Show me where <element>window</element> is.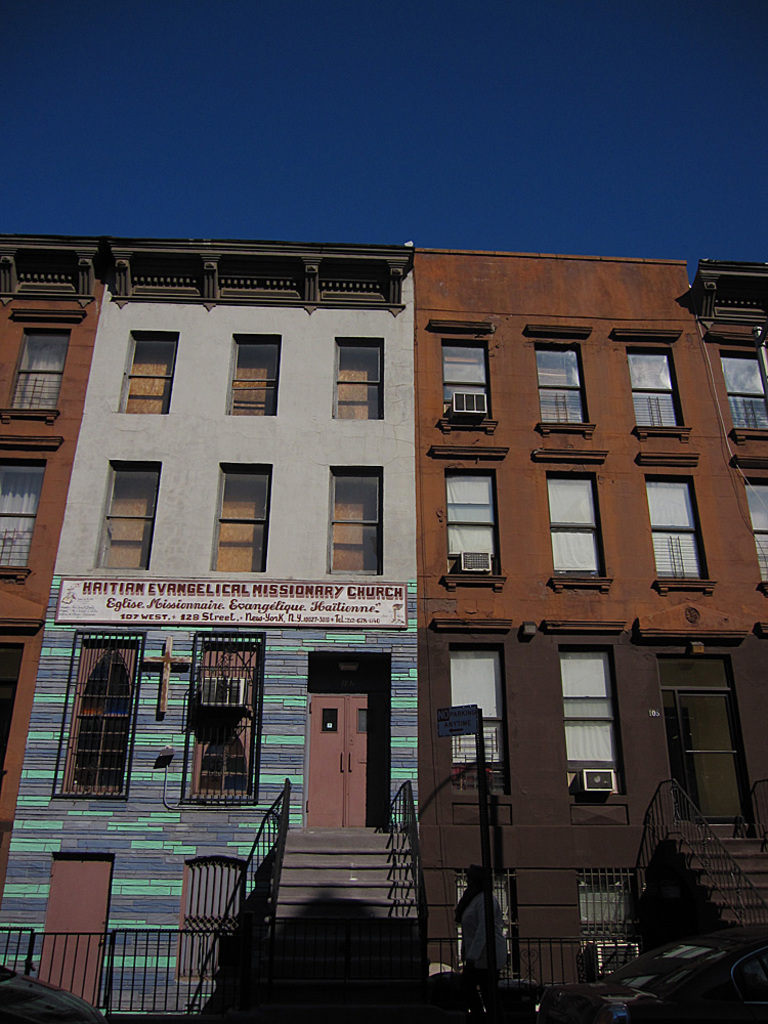
<element>window</element> is at {"left": 451, "top": 641, "right": 507, "bottom": 767}.
